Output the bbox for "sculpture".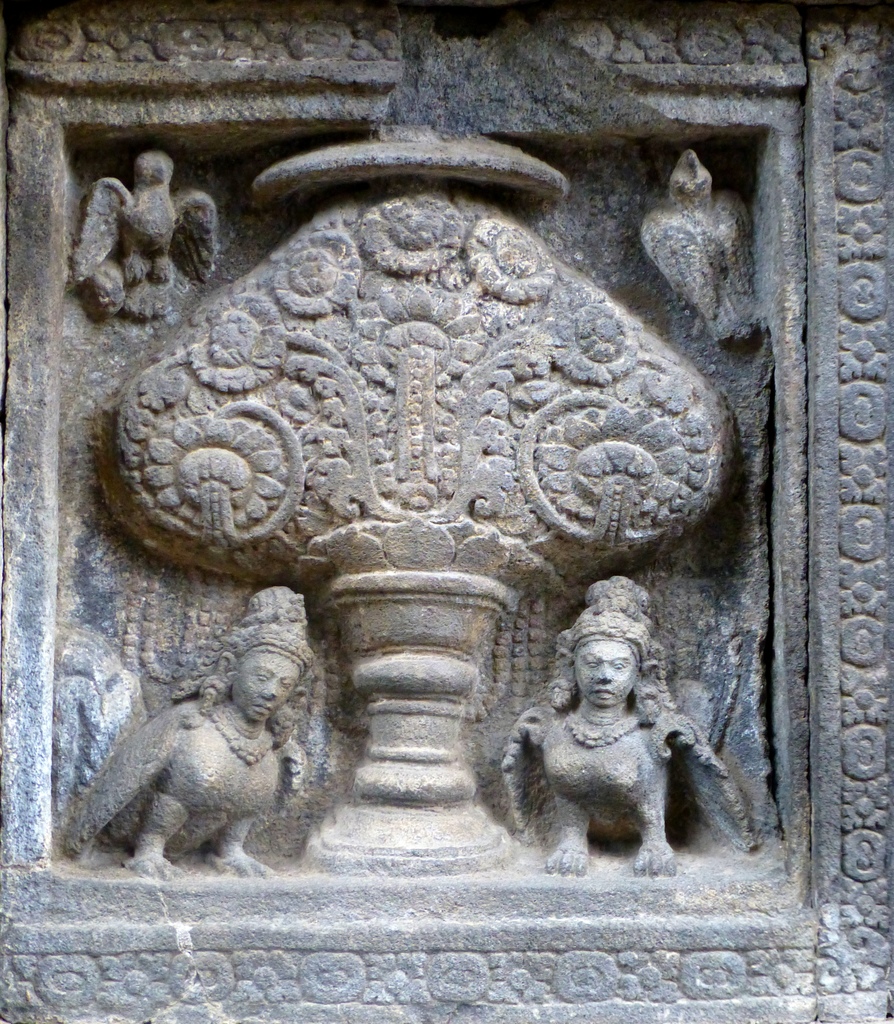
[642, 148, 758, 342].
